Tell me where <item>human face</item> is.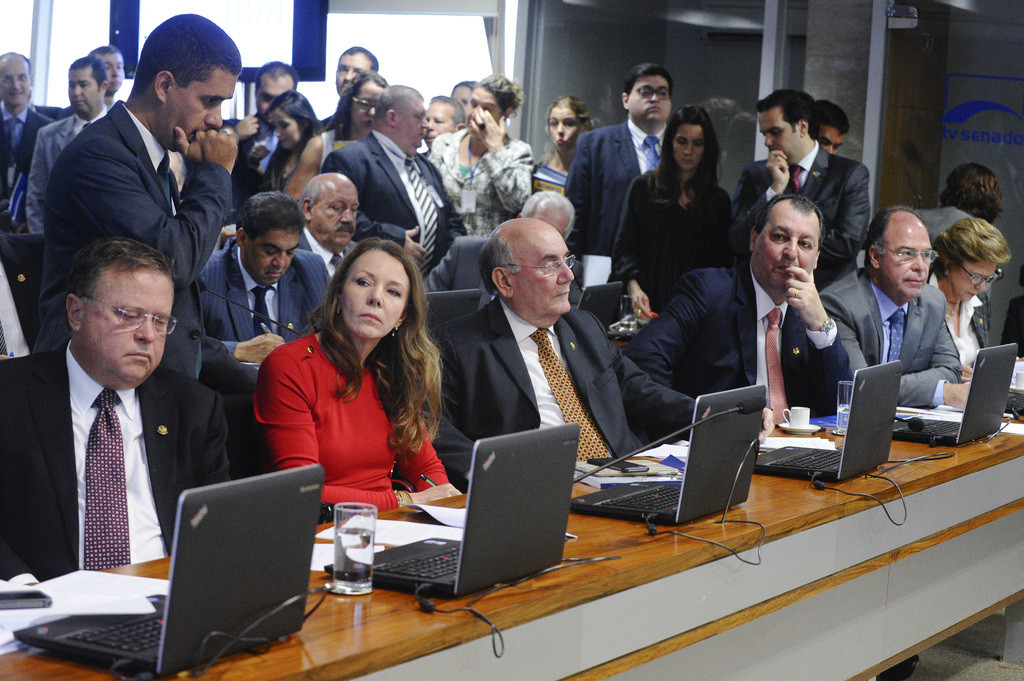
<item>human face</item> is at <region>395, 99, 428, 155</region>.
